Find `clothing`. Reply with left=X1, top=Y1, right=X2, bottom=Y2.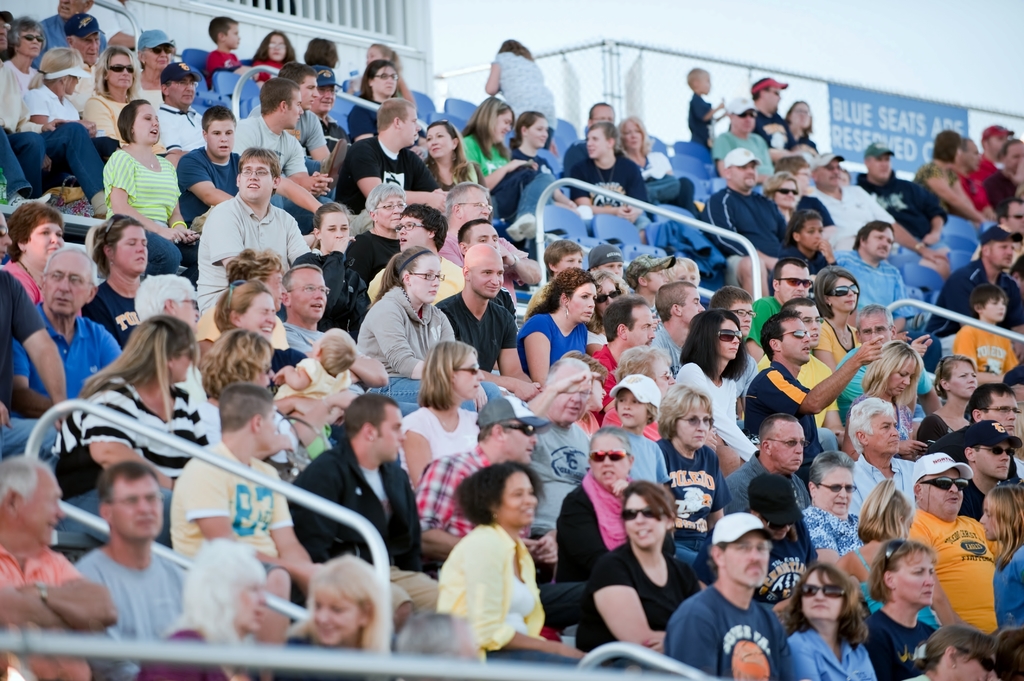
left=293, top=104, right=322, bottom=158.
